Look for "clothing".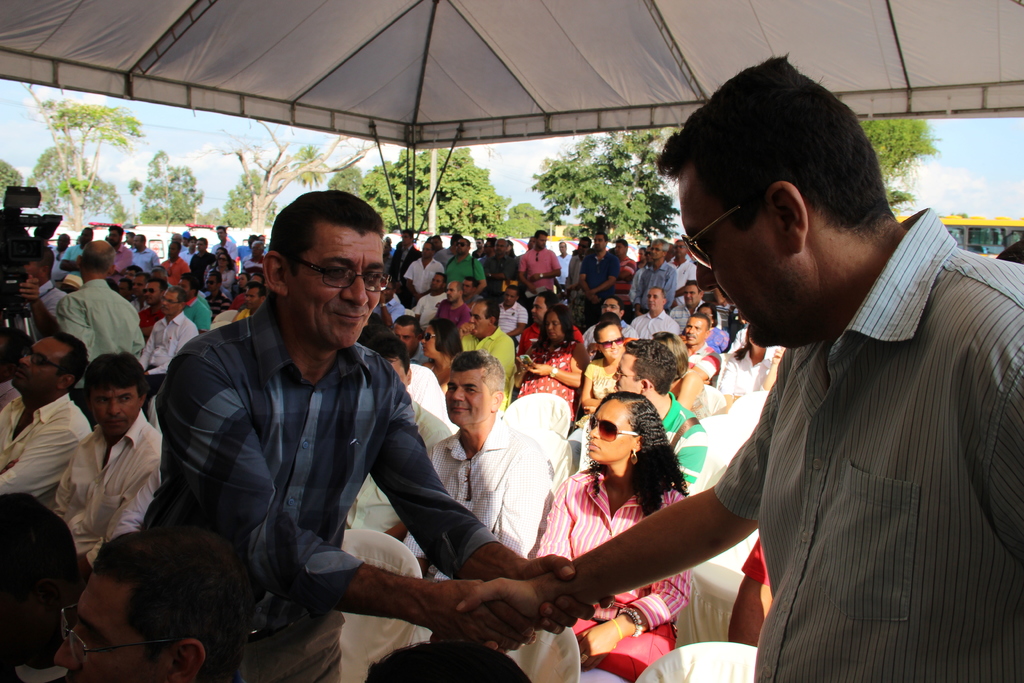
Found: BBox(66, 410, 159, 559).
